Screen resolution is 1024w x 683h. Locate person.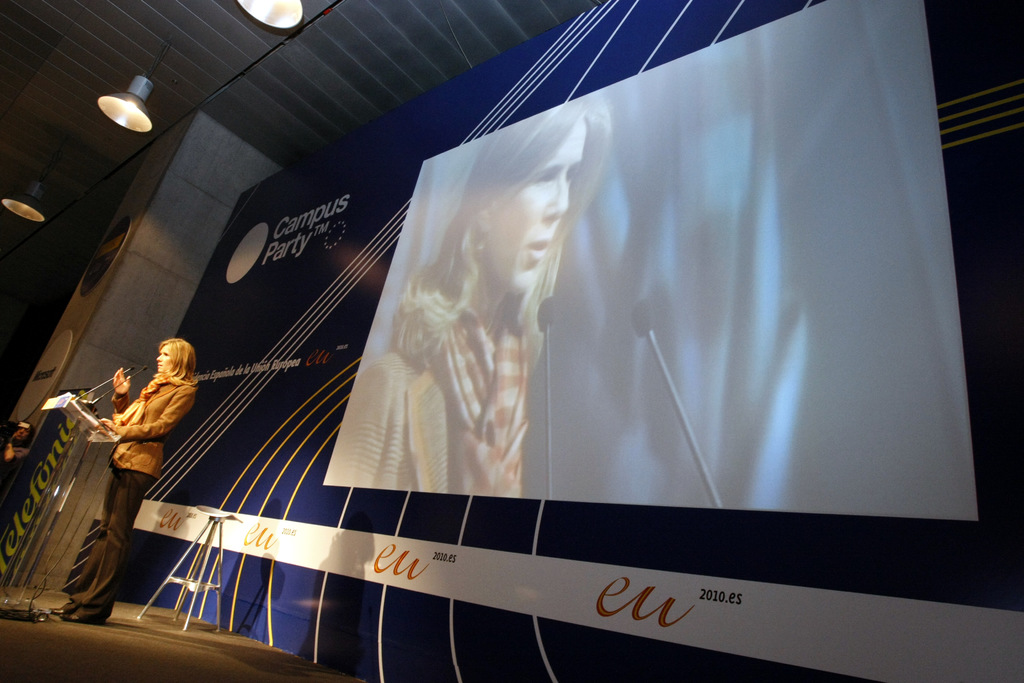
77:331:191:564.
